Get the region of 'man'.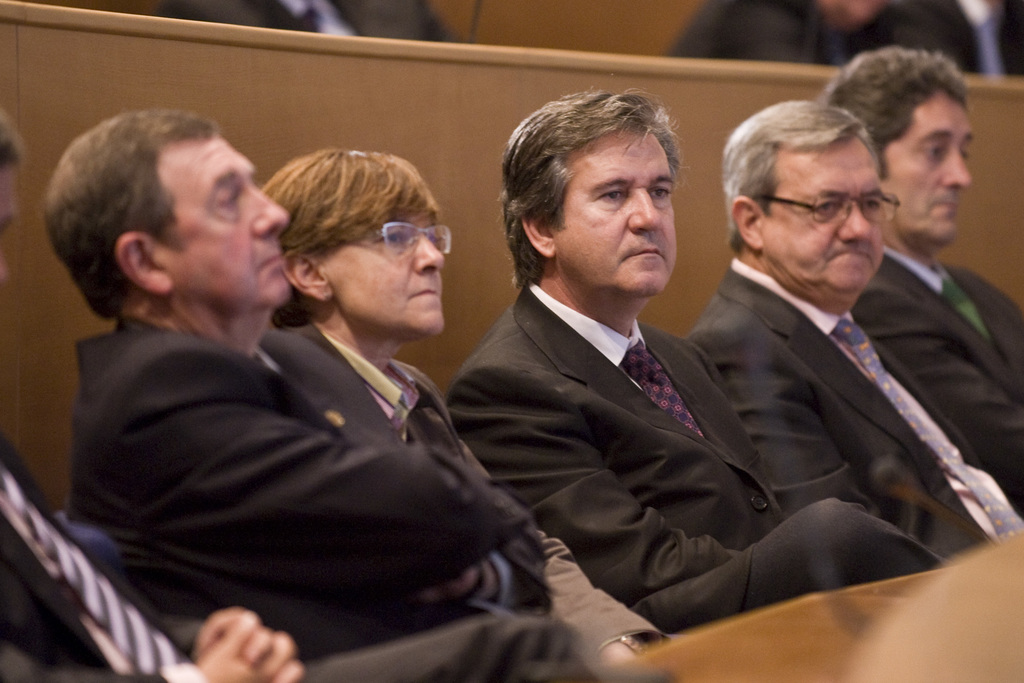
pyautogui.locateOnScreen(42, 105, 555, 661).
